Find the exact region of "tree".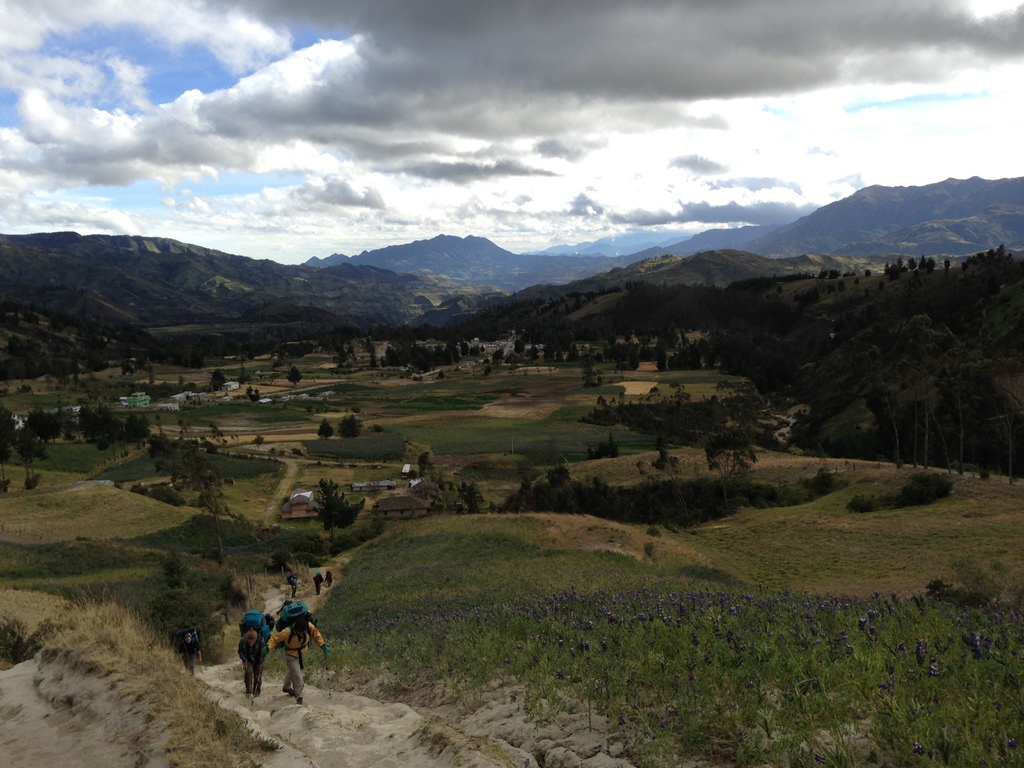
Exact region: [175, 377, 187, 387].
